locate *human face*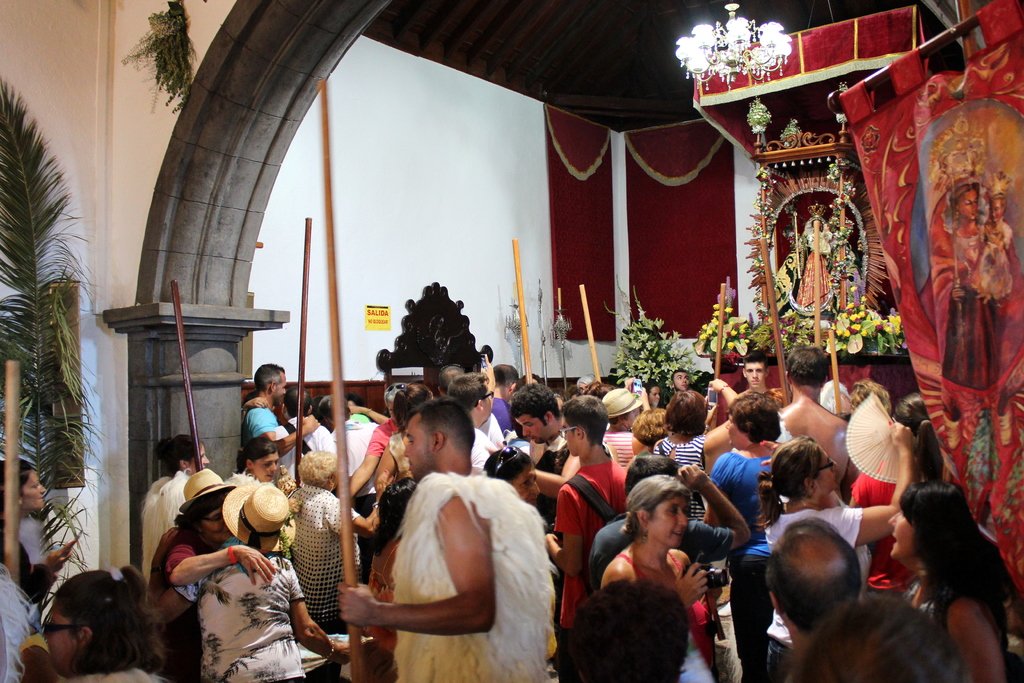
crop(563, 418, 580, 458)
